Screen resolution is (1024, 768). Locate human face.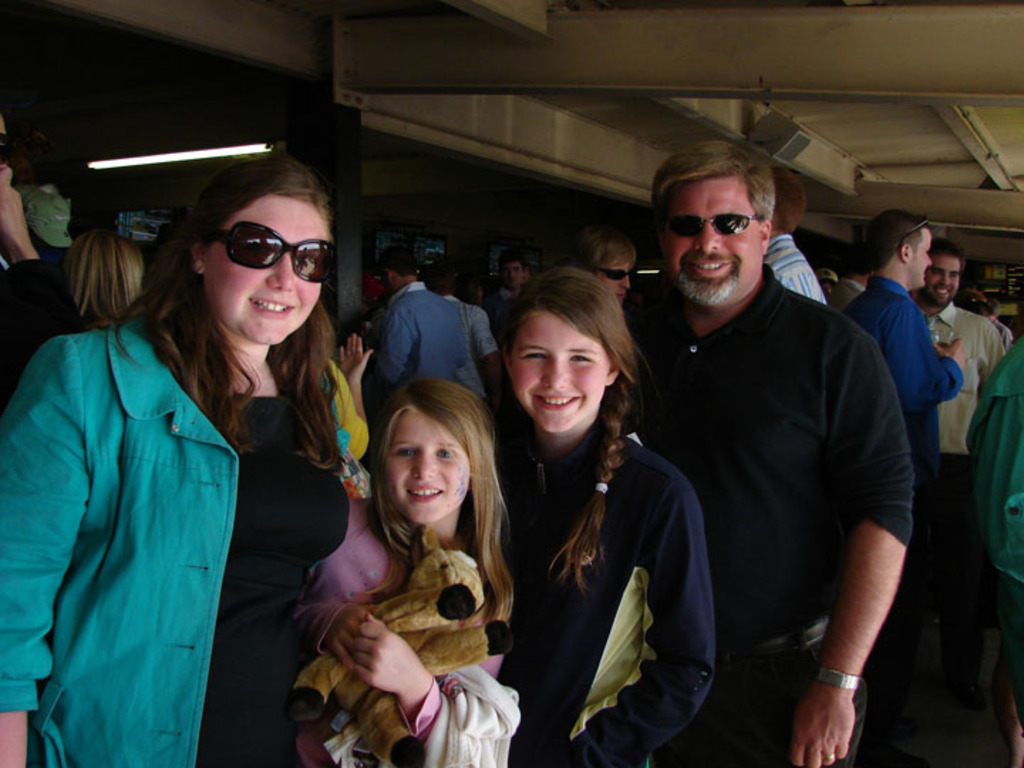
(502,259,522,286).
